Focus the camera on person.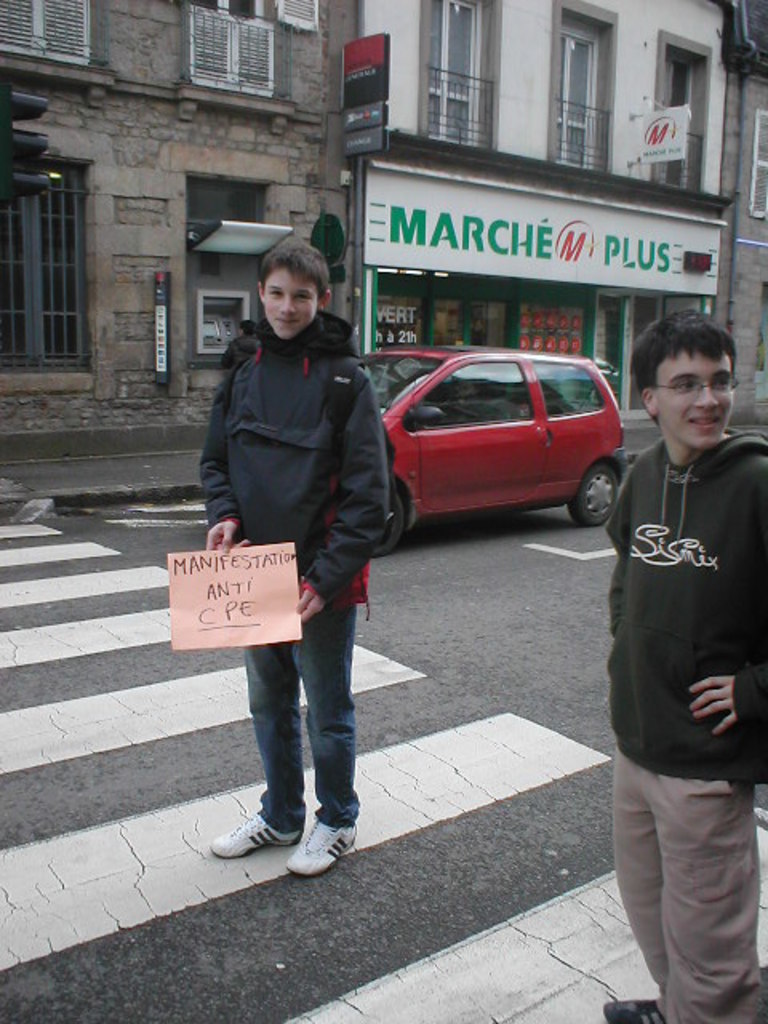
Focus region: left=184, top=235, right=410, bottom=856.
